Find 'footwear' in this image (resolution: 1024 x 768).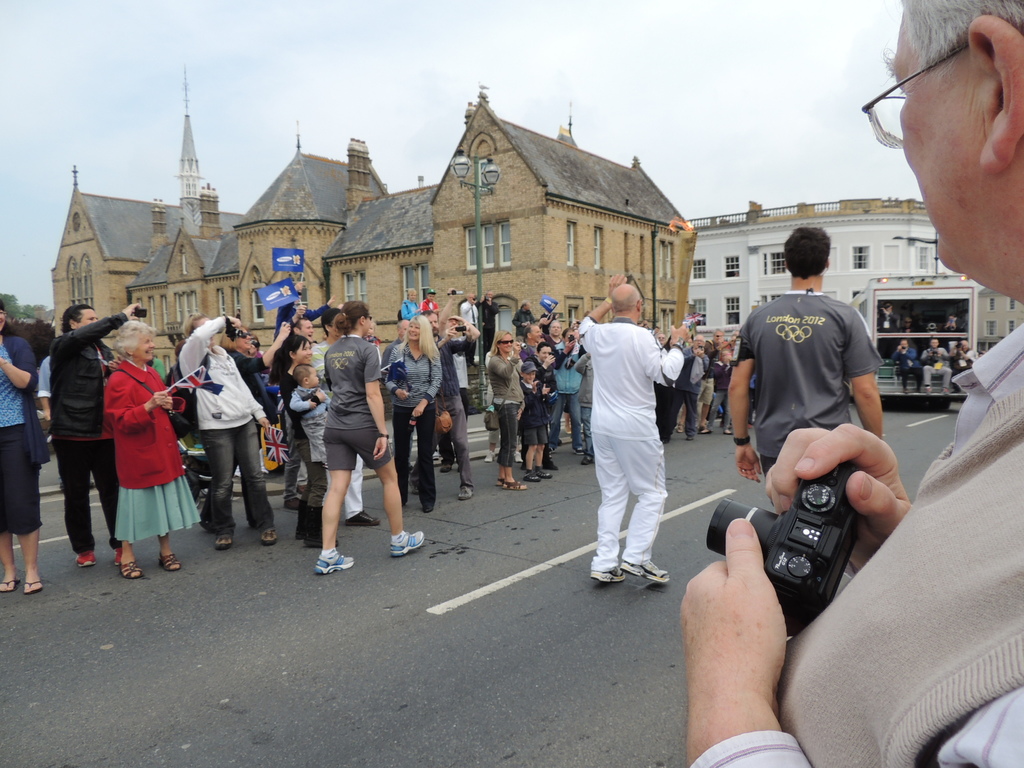
(left=942, top=387, right=948, bottom=394).
